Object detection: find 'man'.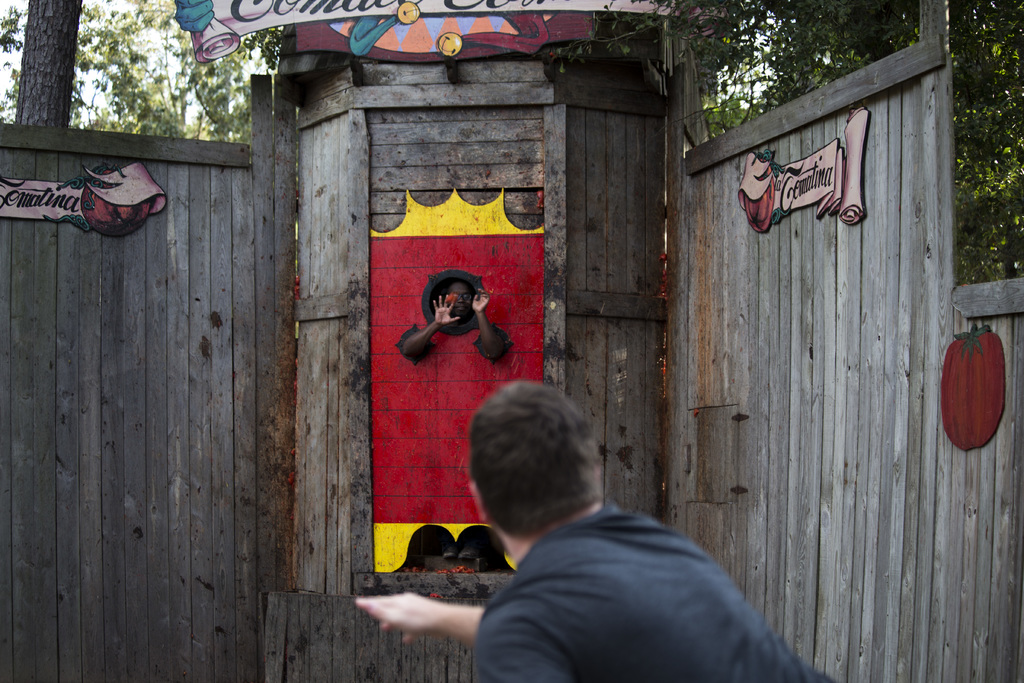
bbox(404, 280, 506, 559).
